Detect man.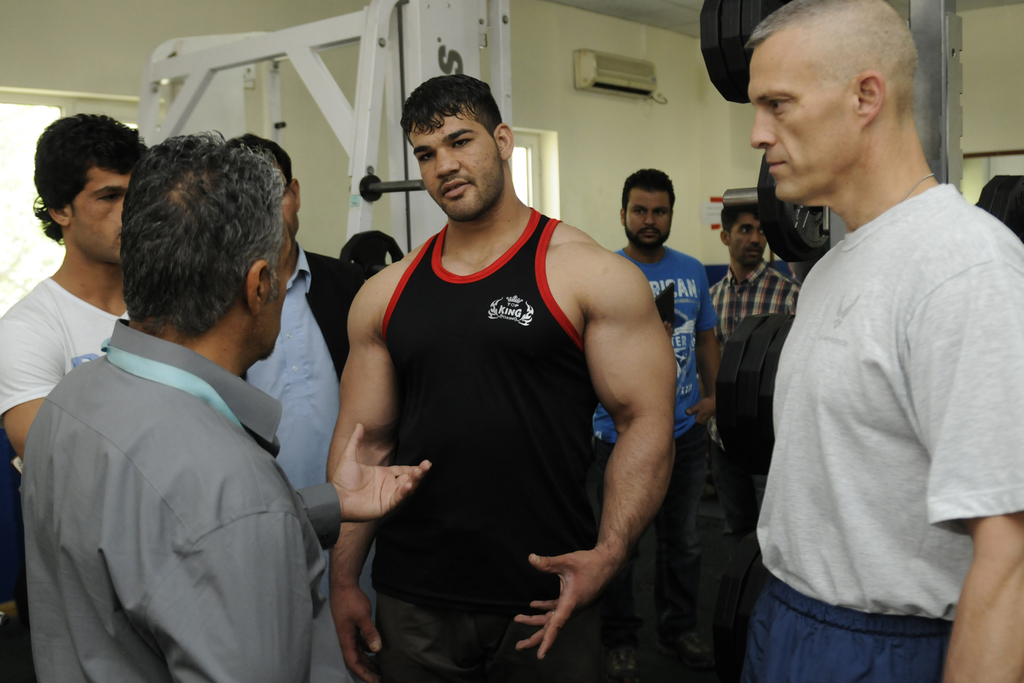
Detected at BBox(325, 75, 675, 682).
